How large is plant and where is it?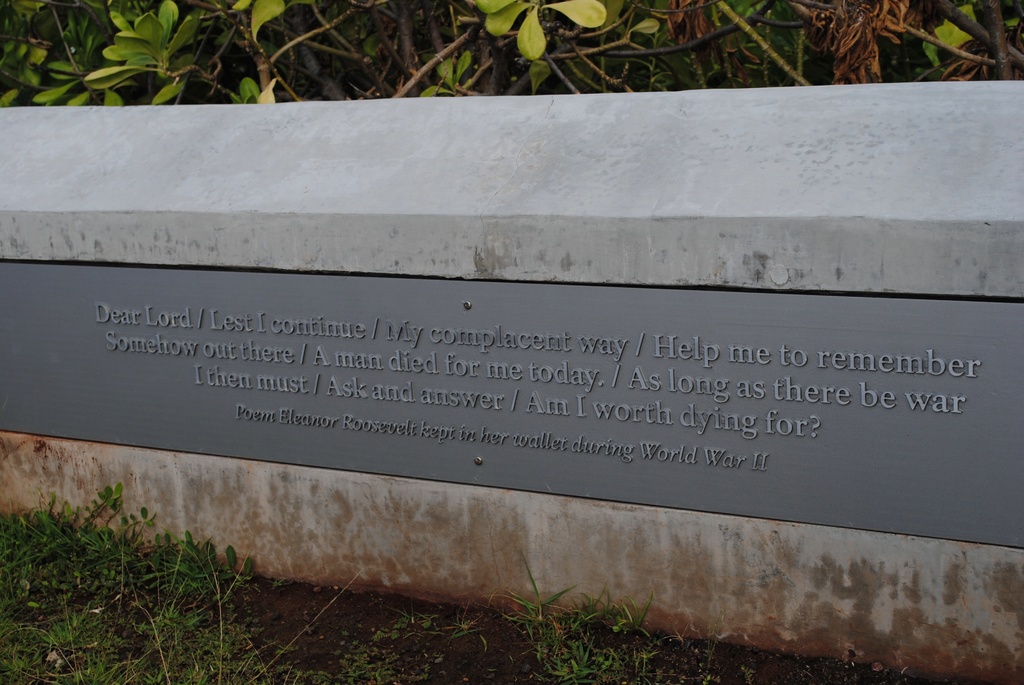
Bounding box: pyautogui.locateOnScreen(495, 552, 582, 647).
